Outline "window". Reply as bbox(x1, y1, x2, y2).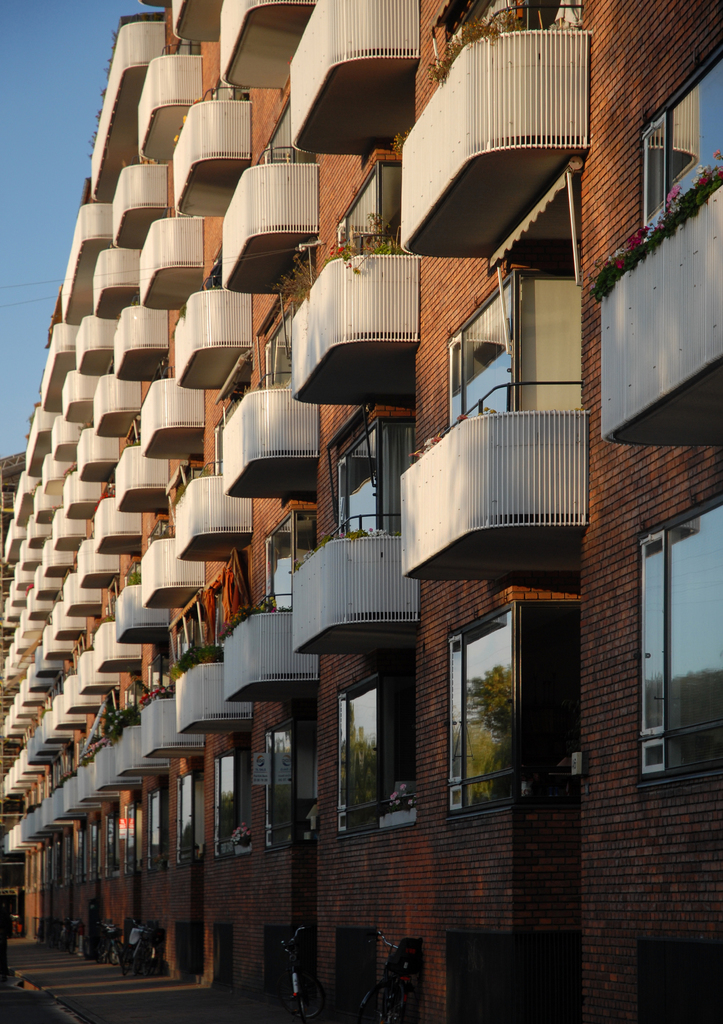
bbox(446, 591, 526, 820).
